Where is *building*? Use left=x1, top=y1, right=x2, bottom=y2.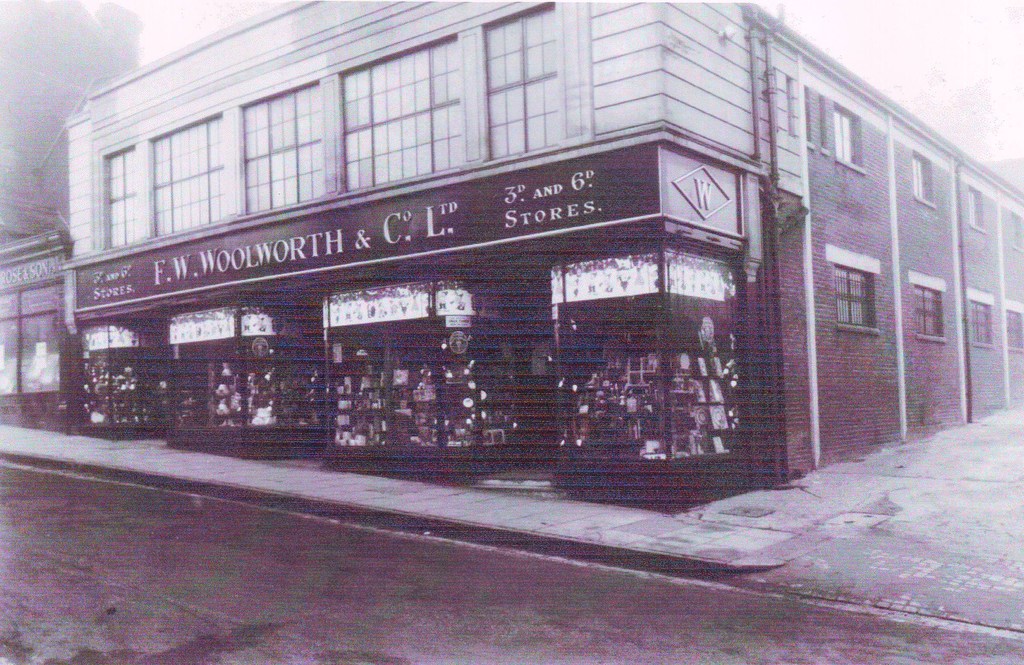
left=70, top=0, right=1023, bottom=525.
